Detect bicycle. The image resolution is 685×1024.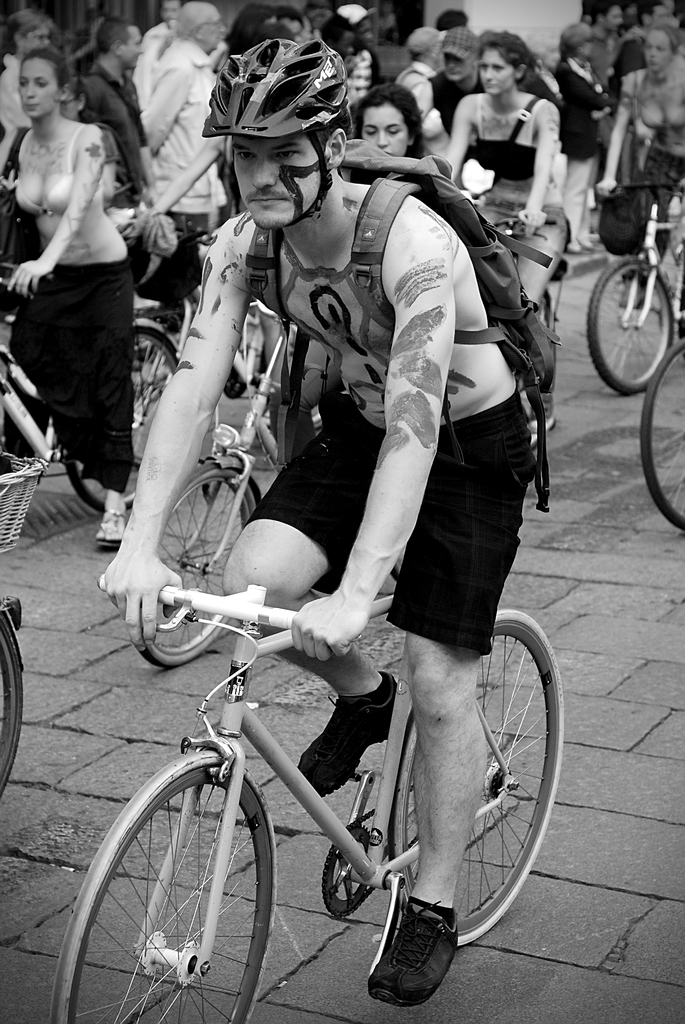
636/234/684/531.
